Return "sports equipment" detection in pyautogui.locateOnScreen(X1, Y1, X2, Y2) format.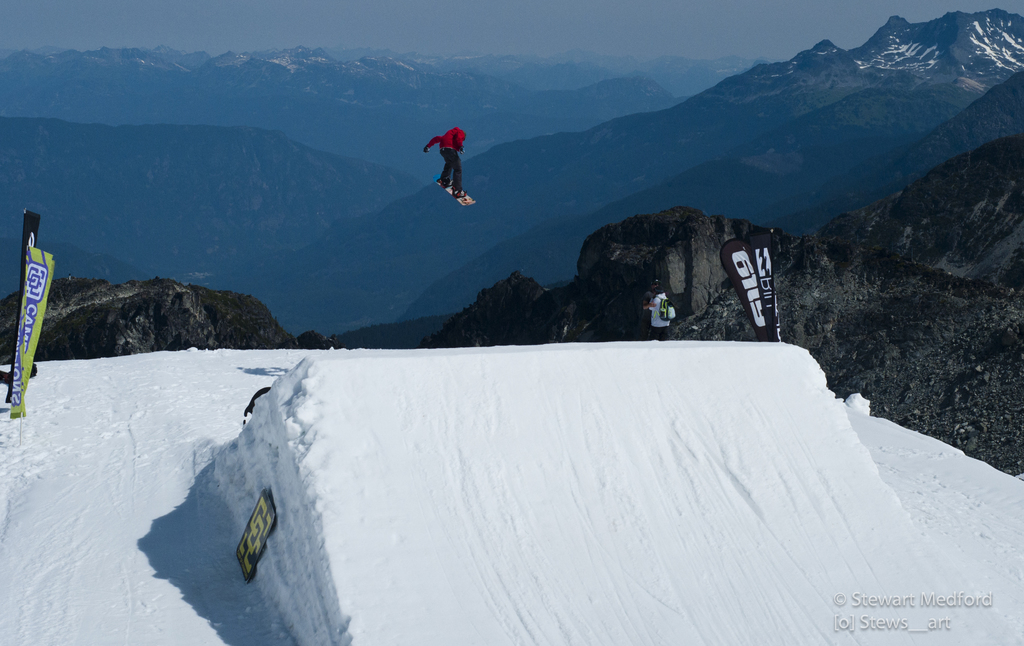
pyautogui.locateOnScreen(432, 178, 477, 209).
